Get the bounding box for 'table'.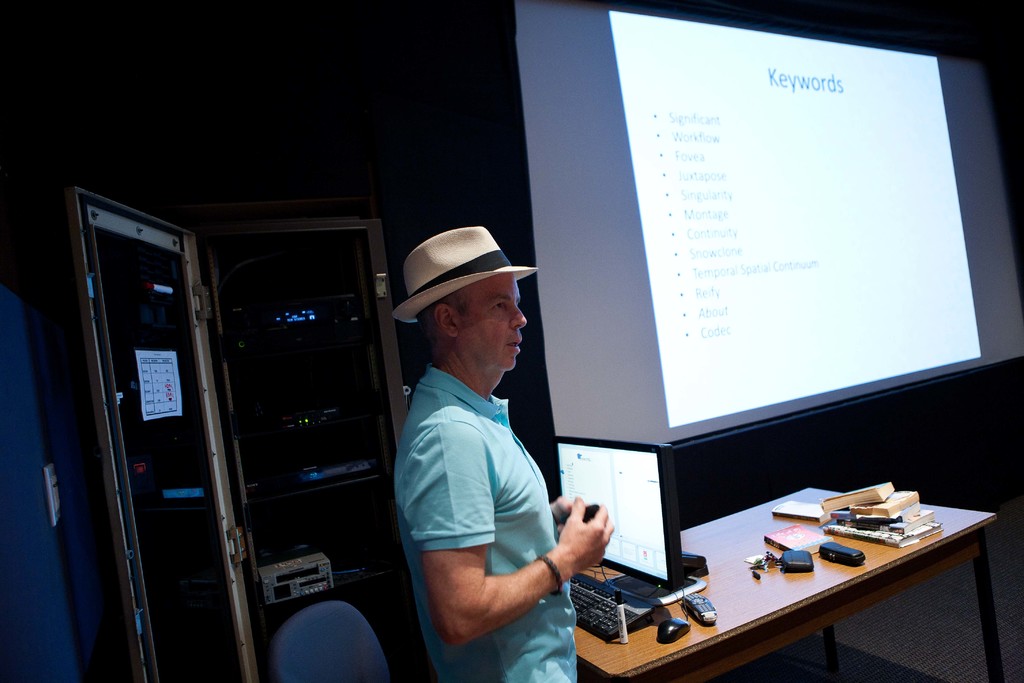
{"left": 570, "top": 480, "right": 1007, "bottom": 682}.
